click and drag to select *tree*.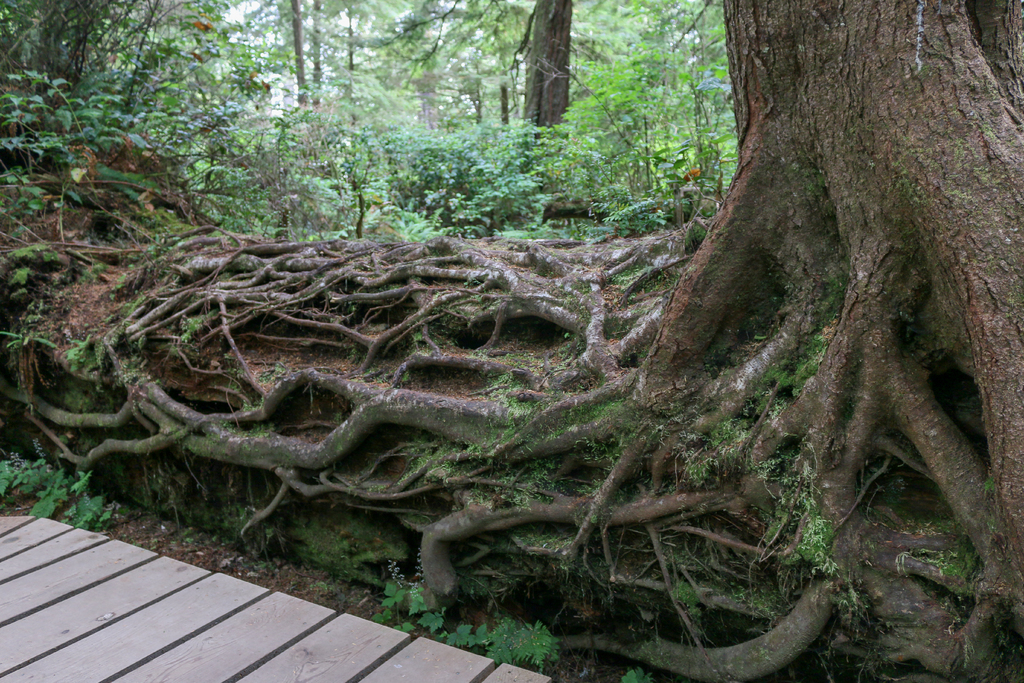
Selection: region(12, 0, 1023, 682).
